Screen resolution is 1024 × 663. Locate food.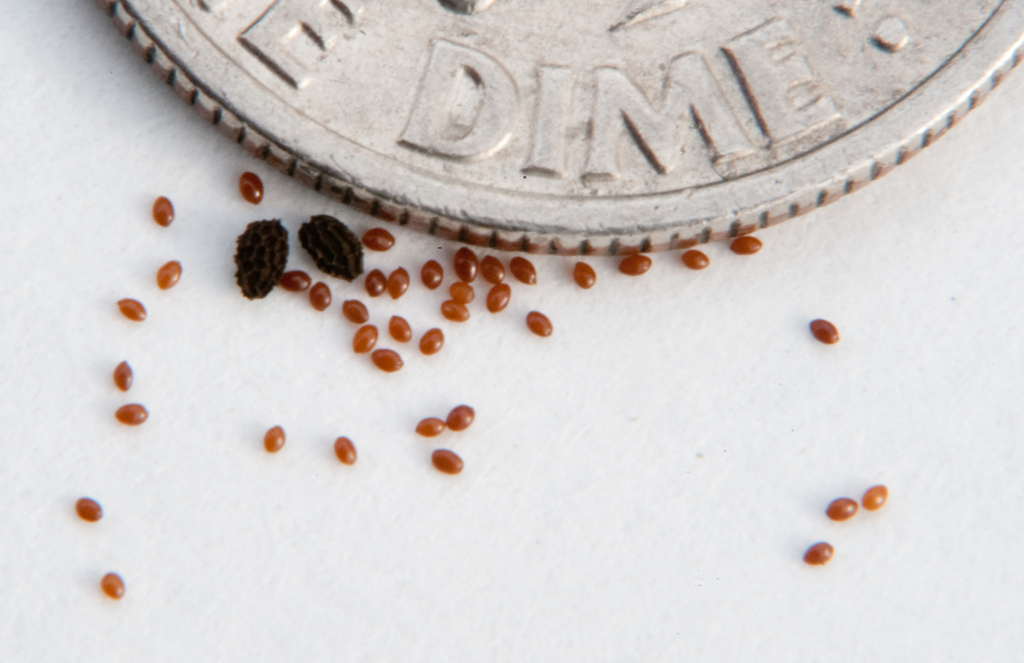
<box>73,495,102,520</box>.
